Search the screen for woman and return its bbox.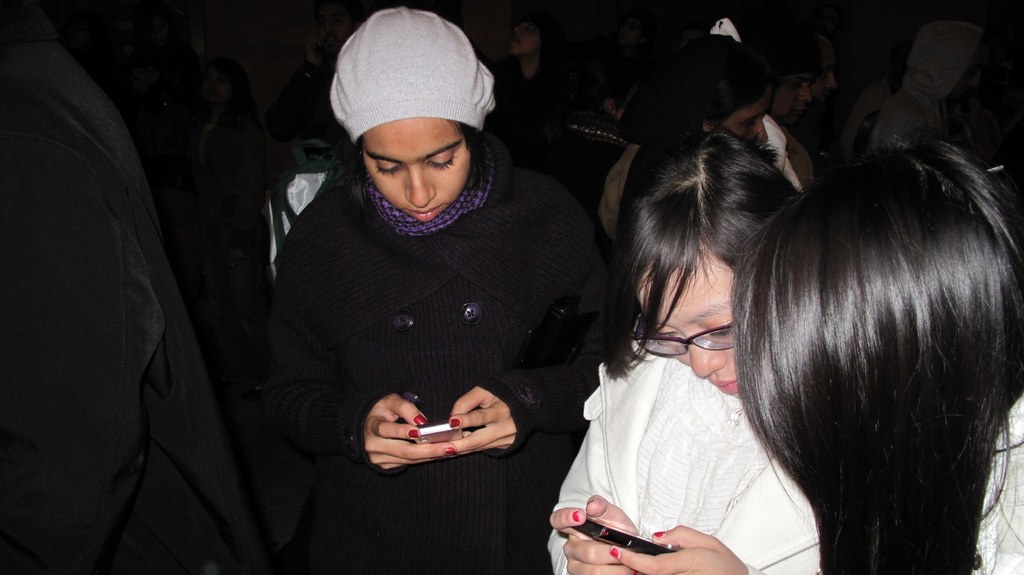
Found: (x1=733, y1=140, x2=1023, y2=574).
